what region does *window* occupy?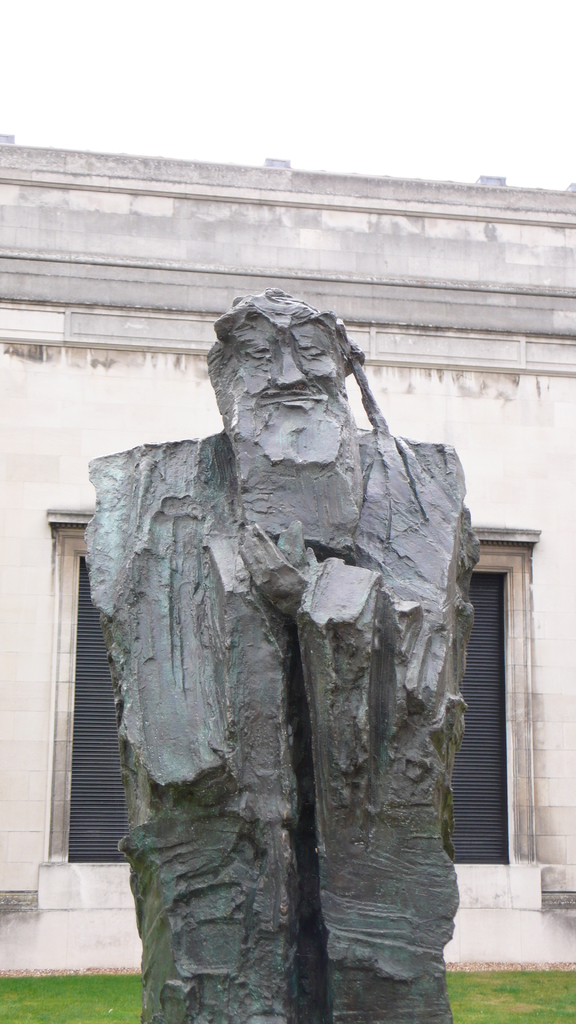
{"x1": 32, "y1": 504, "x2": 135, "y2": 910}.
